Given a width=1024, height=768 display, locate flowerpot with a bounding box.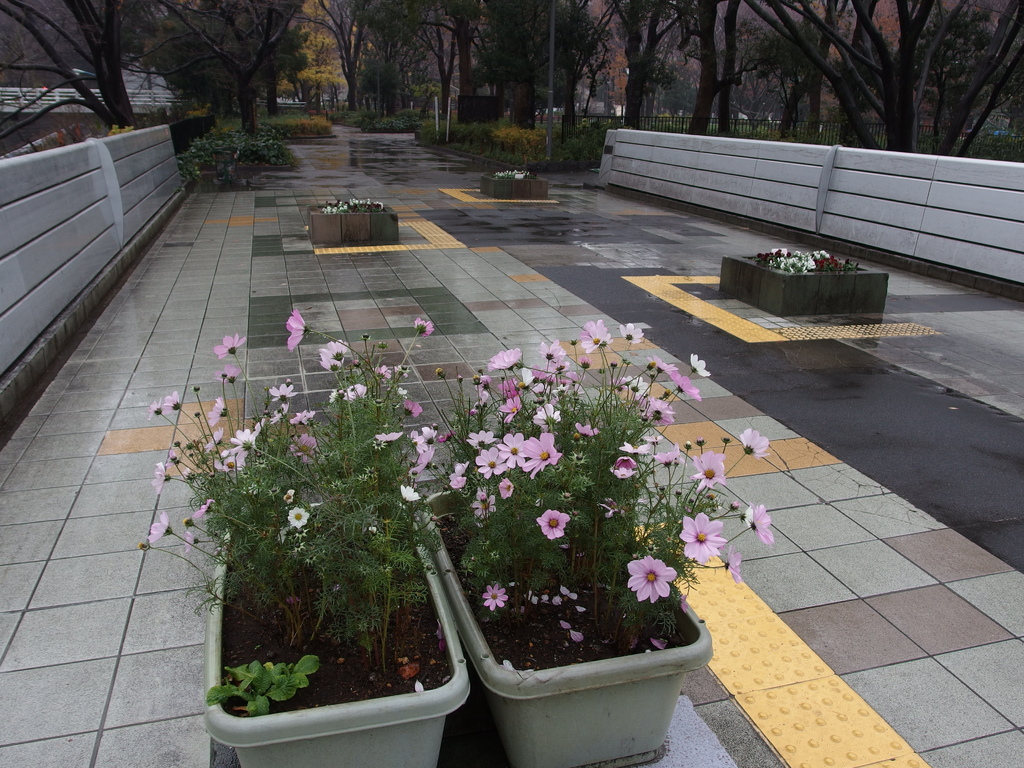
Located: 189 482 471 767.
